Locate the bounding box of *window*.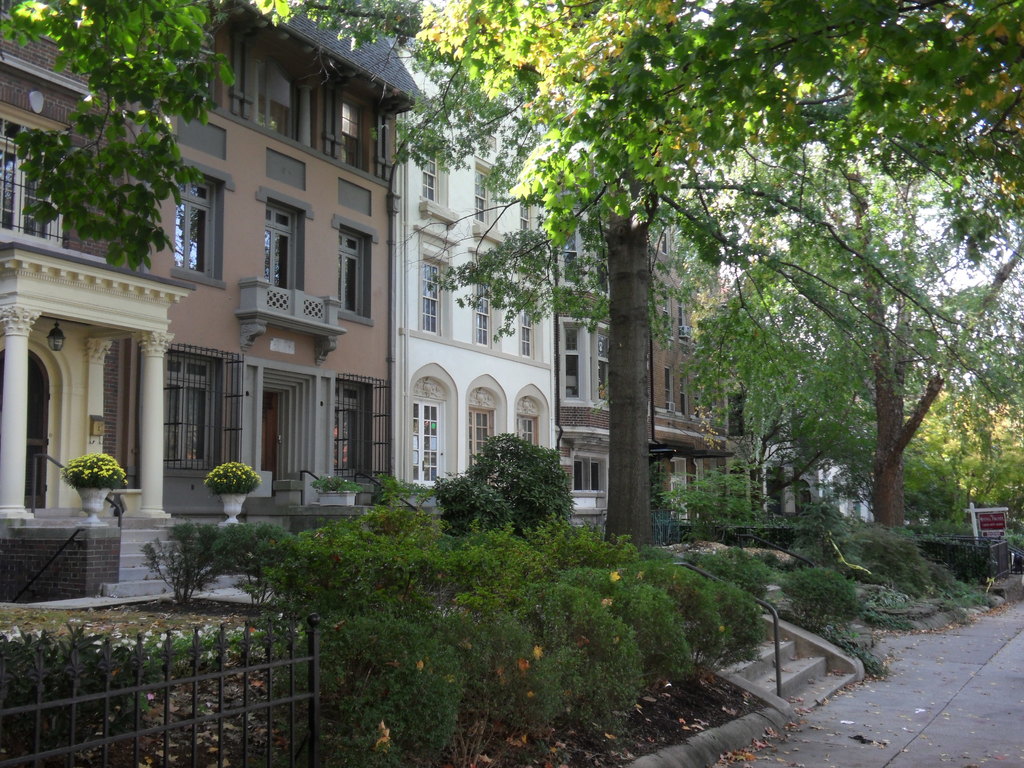
Bounding box: select_region(518, 201, 529, 233).
